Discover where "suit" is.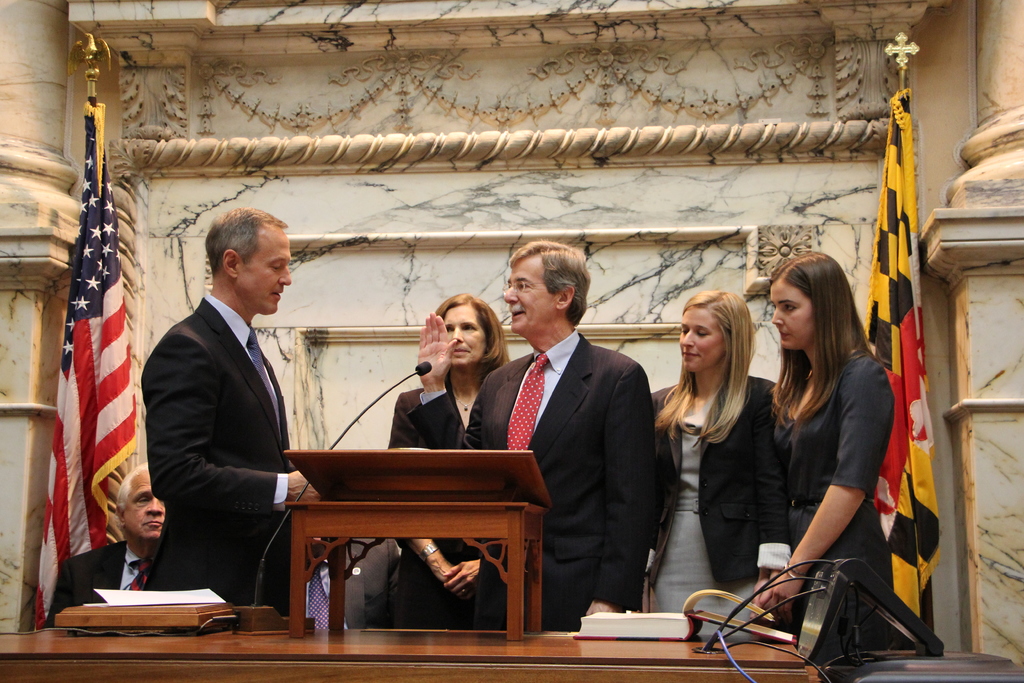
Discovered at left=304, top=532, right=403, bottom=630.
